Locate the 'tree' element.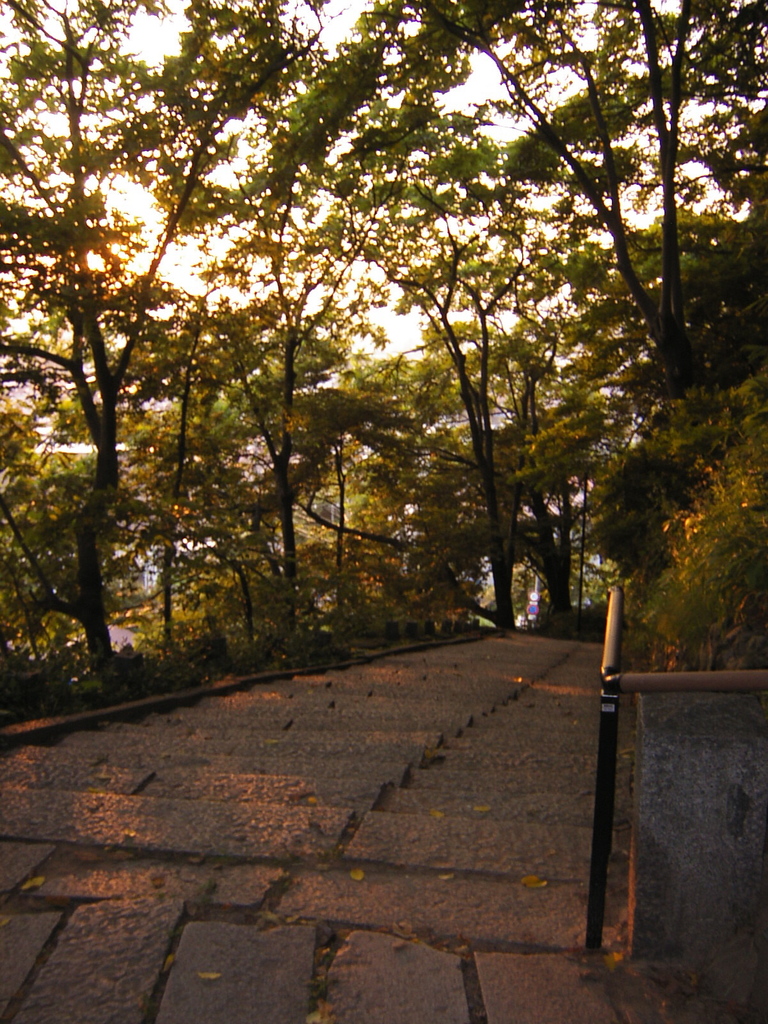
Element bbox: bbox=(130, 8, 268, 672).
